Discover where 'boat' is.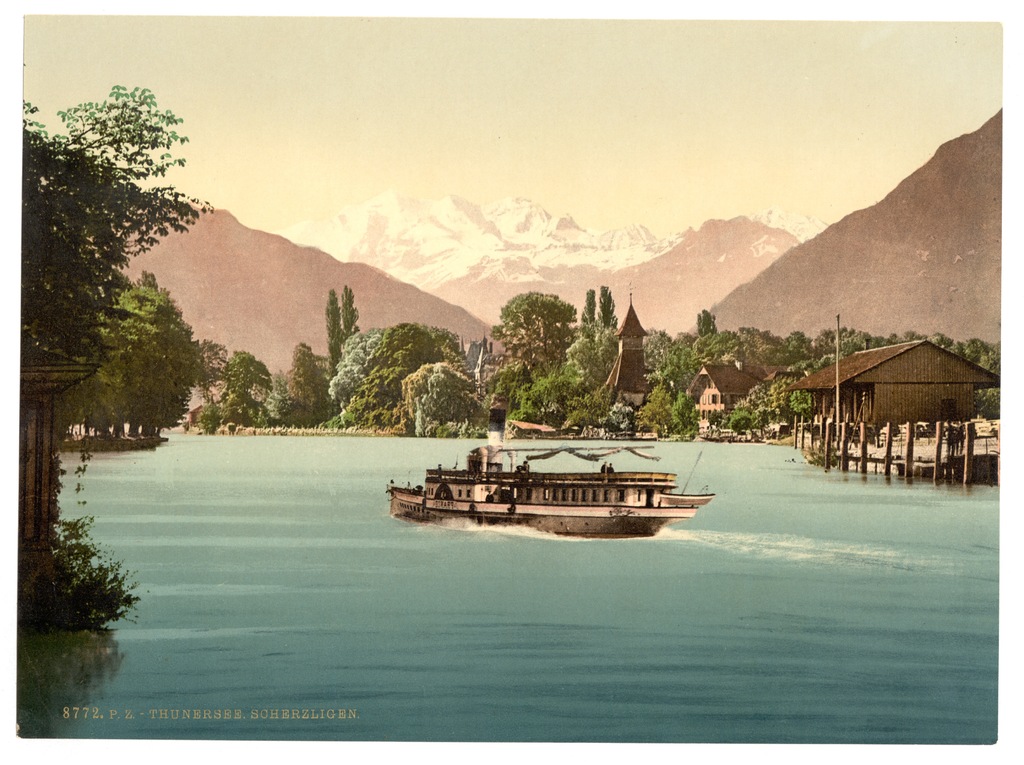
Discovered at x1=379 y1=423 x2=714 y2=540.
